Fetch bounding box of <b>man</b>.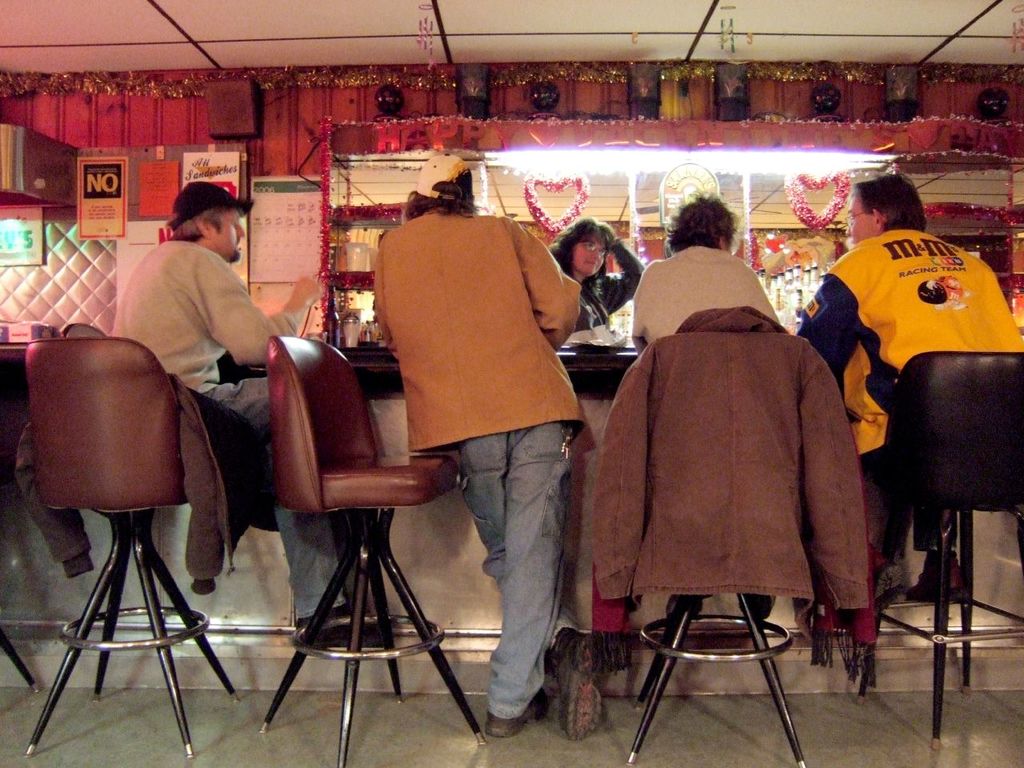
Bbox: box(112, 173, 376, 646).
